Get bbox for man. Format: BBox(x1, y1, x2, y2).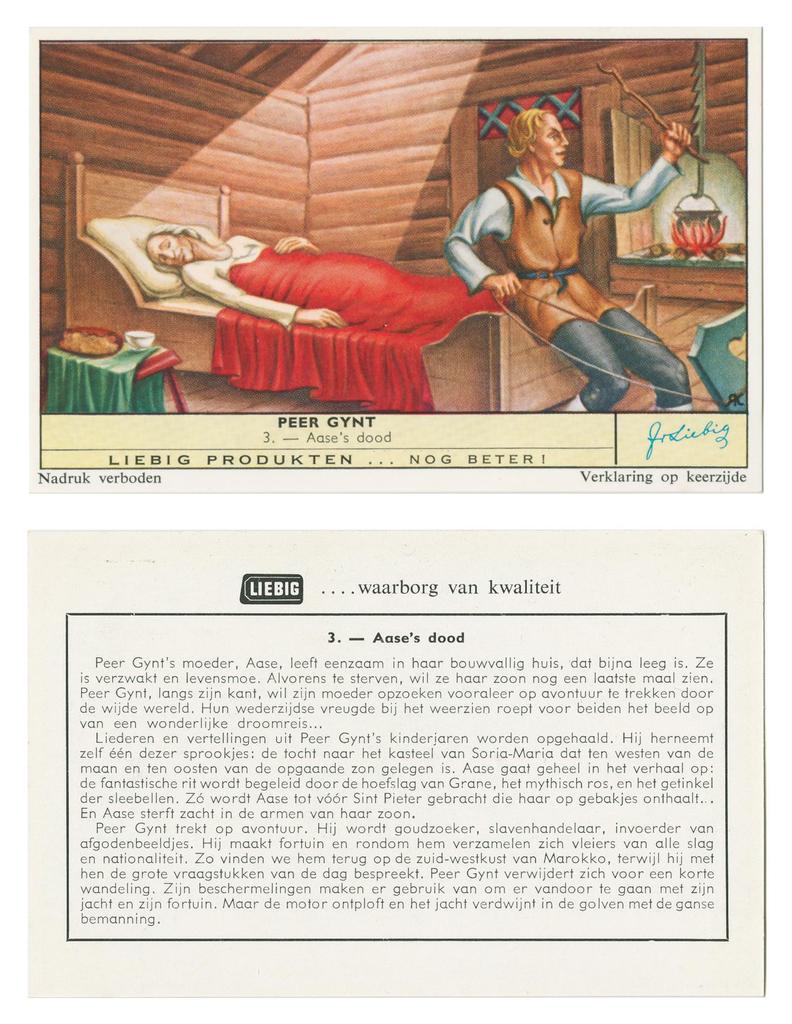
BBox(441, 114, 692, 408).
